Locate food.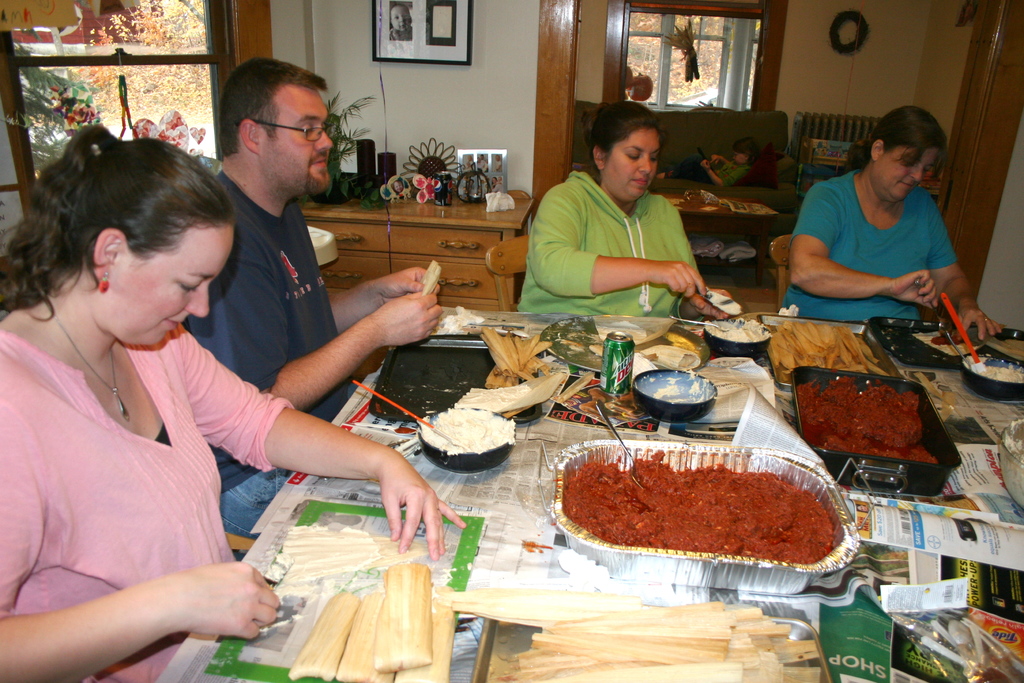
Bounding box: region(792, 378, 947, 469).
